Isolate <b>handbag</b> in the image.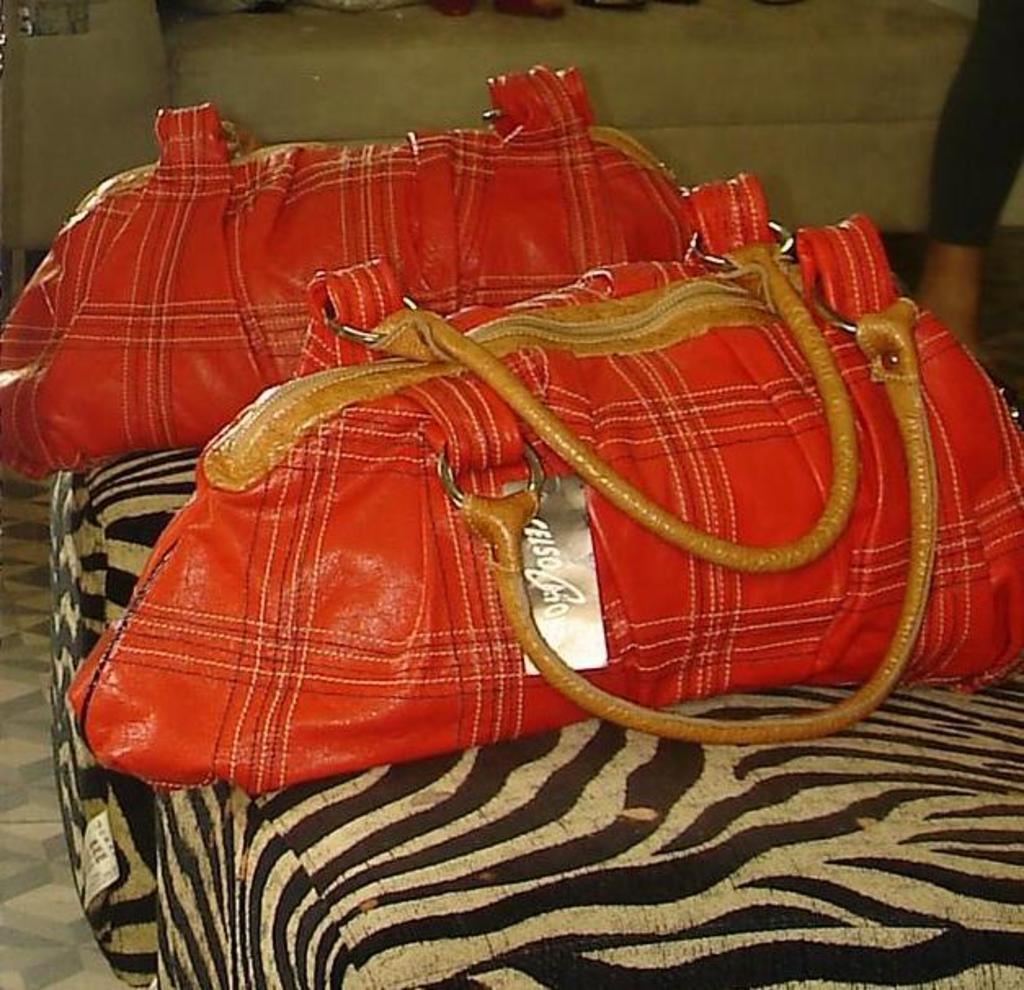
Isolated region: [left=57, top=165, right=1022, bottom=800].
